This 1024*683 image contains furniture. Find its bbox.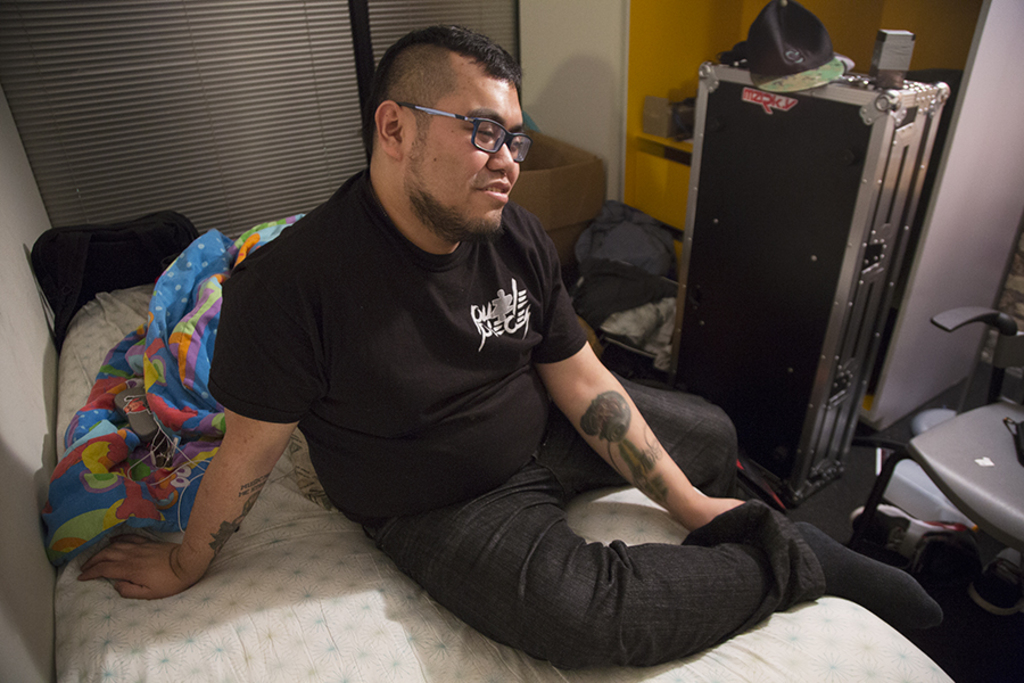
{"x1": 852, "y1": 308, "x2": 1023, "y2": 546}.
